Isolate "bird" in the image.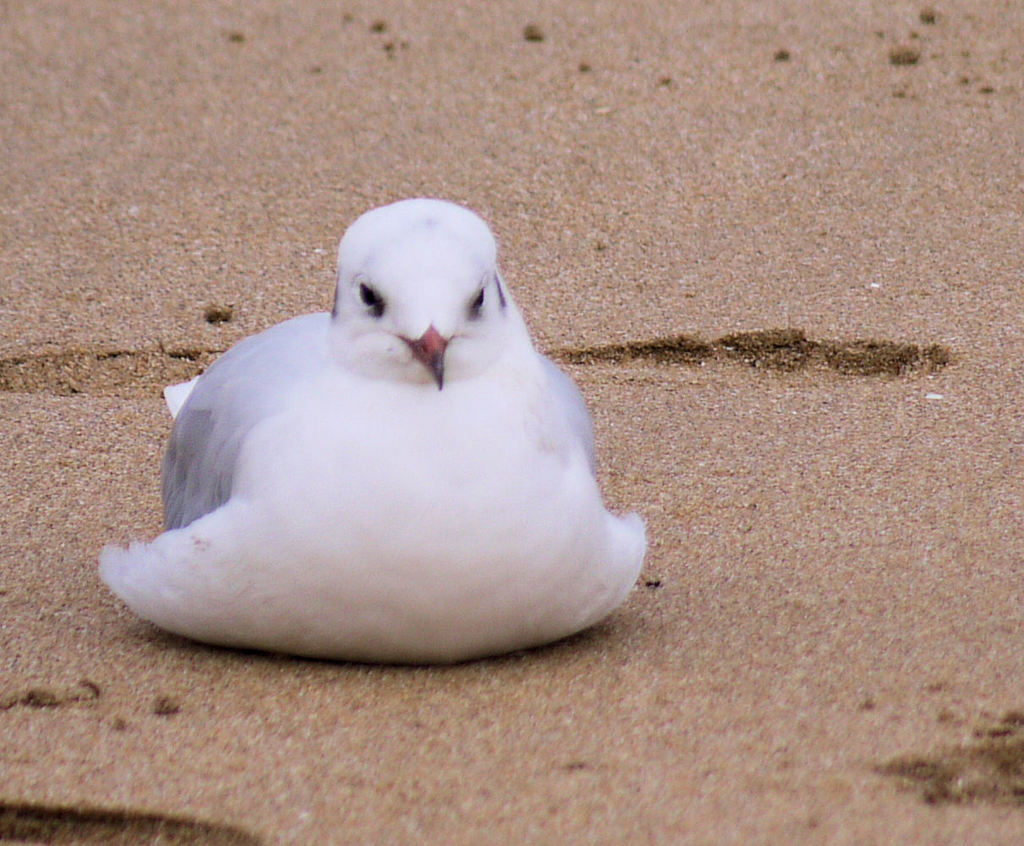
Isolated region: bbox=[92, 195, 652, 667].
